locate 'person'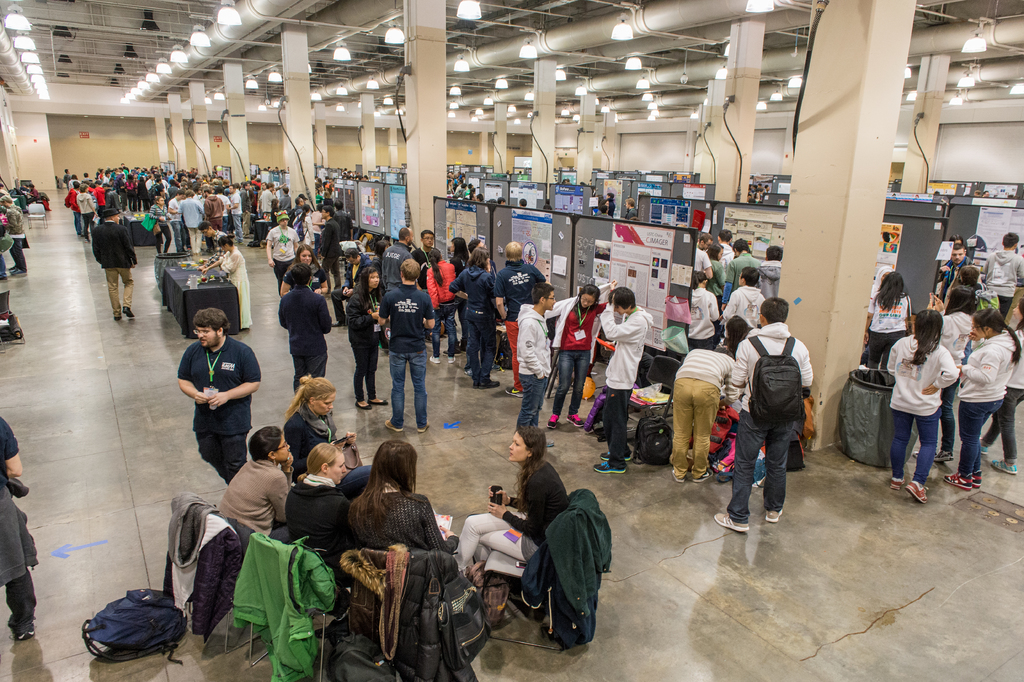
[181, 182, 213, 251]
